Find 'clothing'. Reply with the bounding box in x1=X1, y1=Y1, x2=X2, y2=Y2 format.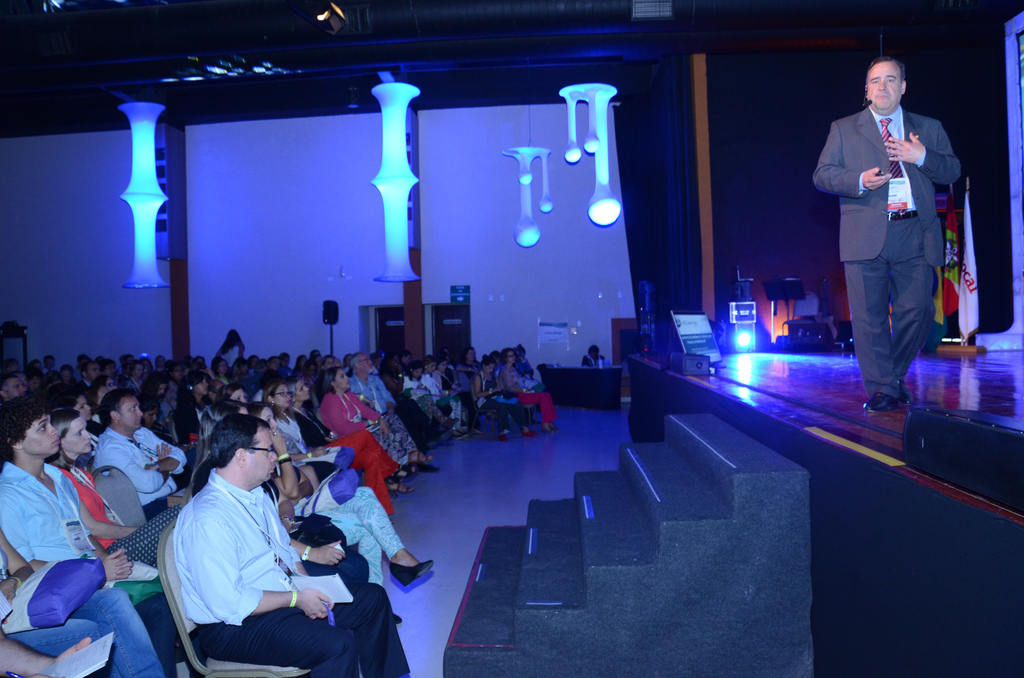
x1=181, y1=466, x2=408, y2=677.
